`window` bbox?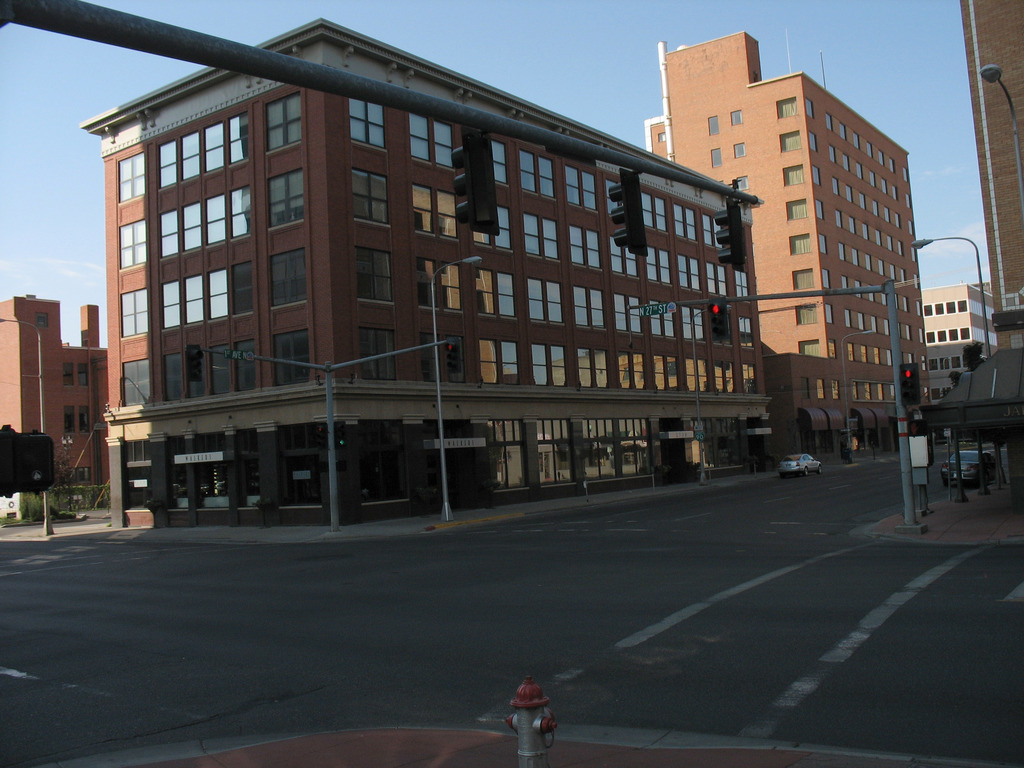
(x1=841, y1=274, x2=846, y2=289)
